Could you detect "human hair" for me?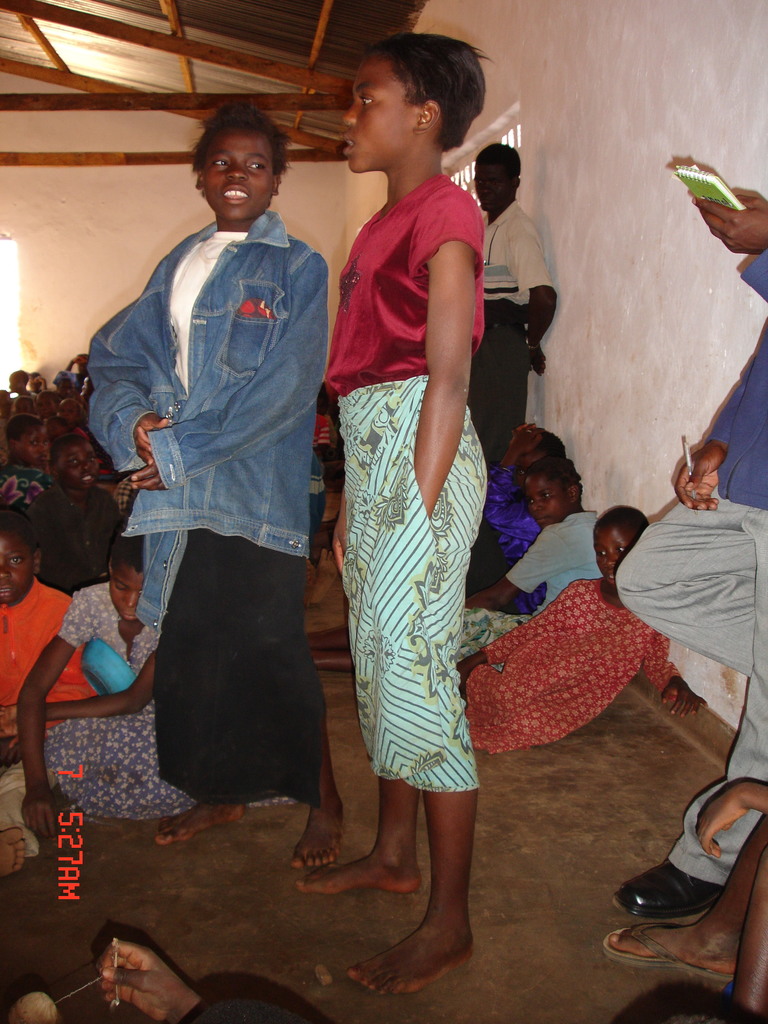
Detection result: rect(186, 102, 294, 193).
